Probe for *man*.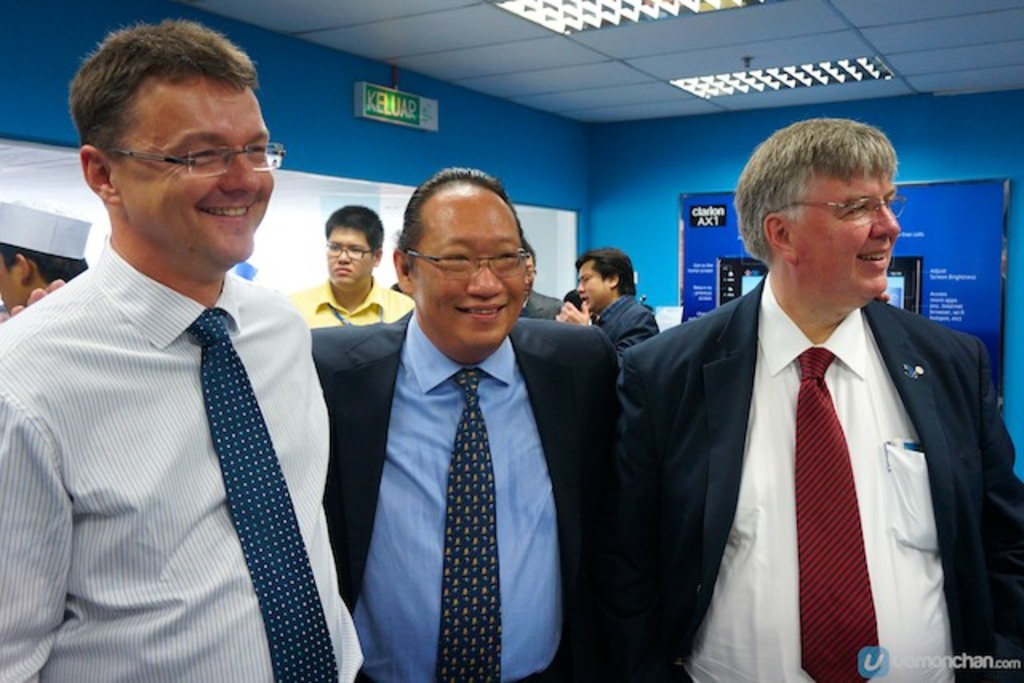
Probe result: bbox=[0, 18, 368, 681].
